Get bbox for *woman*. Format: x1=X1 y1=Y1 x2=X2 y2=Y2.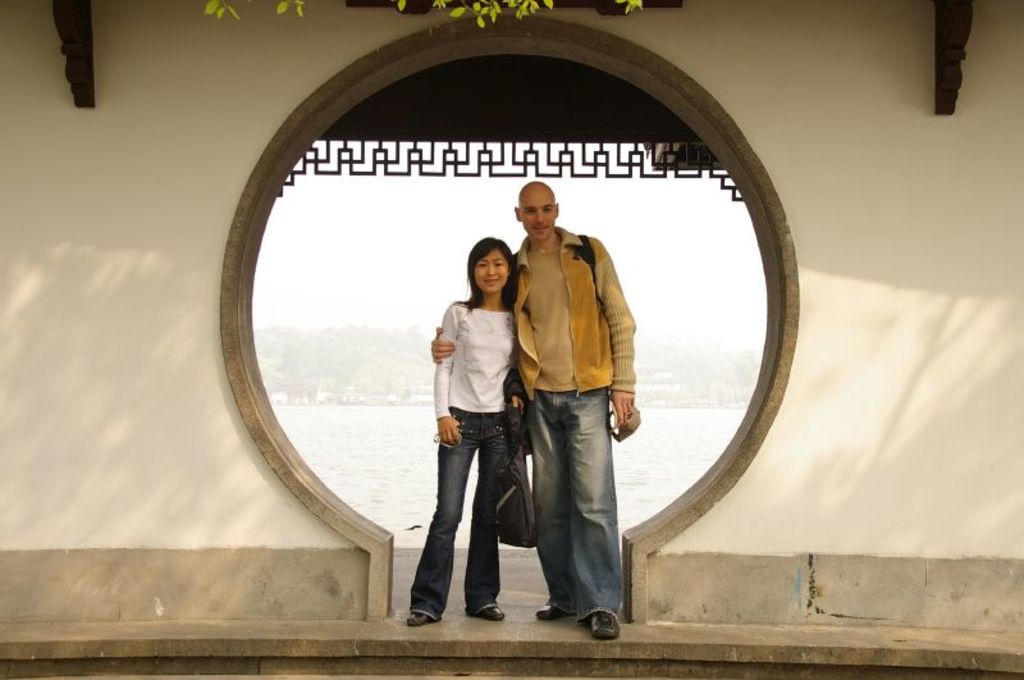
x1=422 y1=218 x2=529 y2=619.
